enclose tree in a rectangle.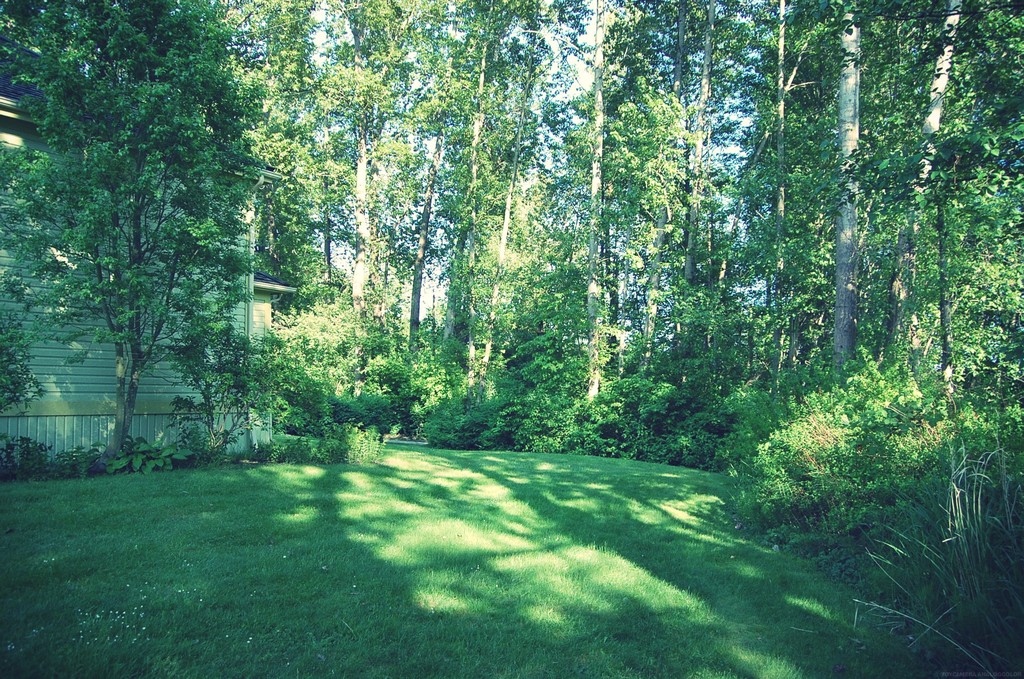
l=73, t=20, r=956, b=503.
